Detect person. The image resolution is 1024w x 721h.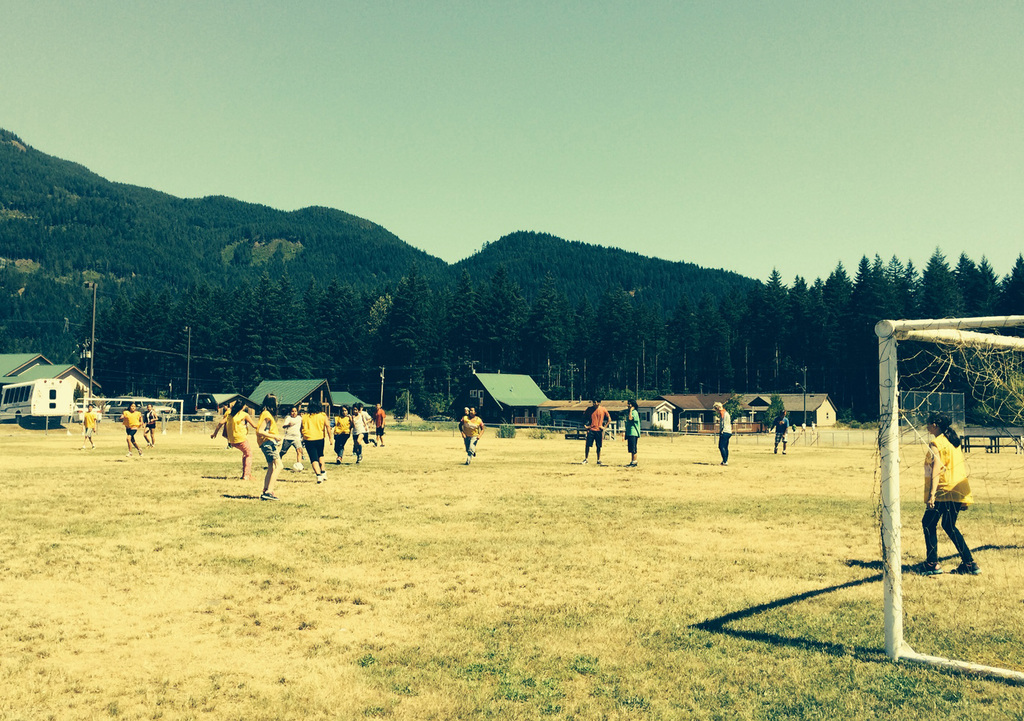
region(580, 394, 611, 465).
